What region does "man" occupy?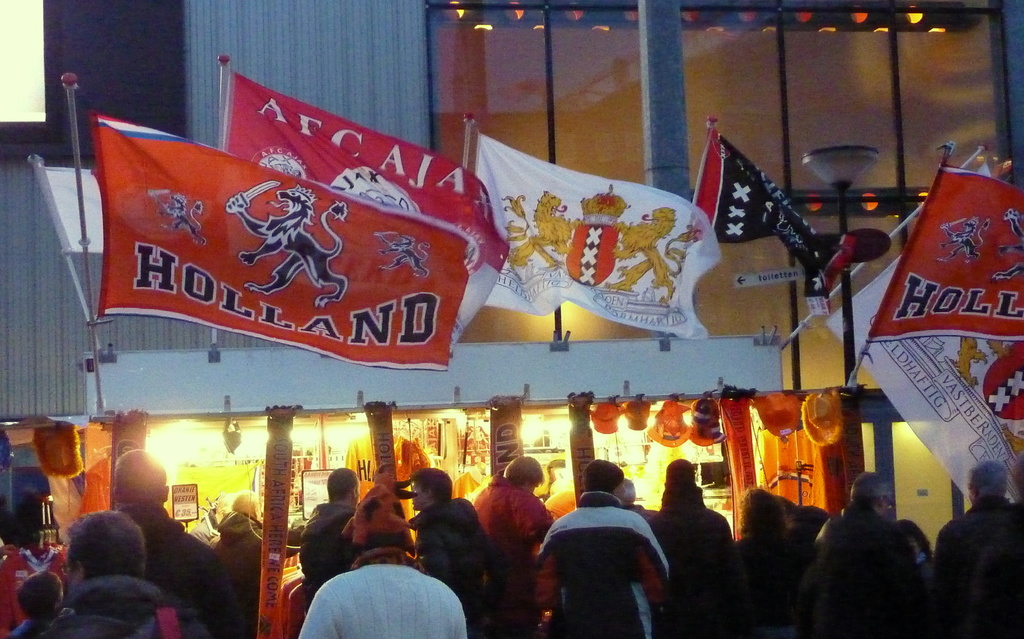
108, 444, 249, 638.
